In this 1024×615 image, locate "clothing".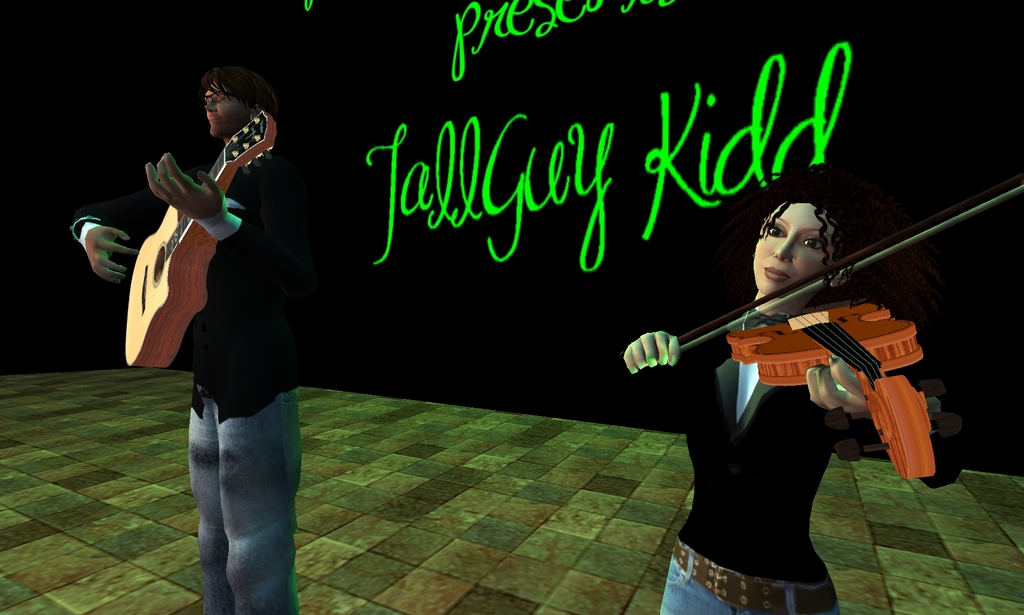
Bounding box: Rect(129, 70, 313, 567).
